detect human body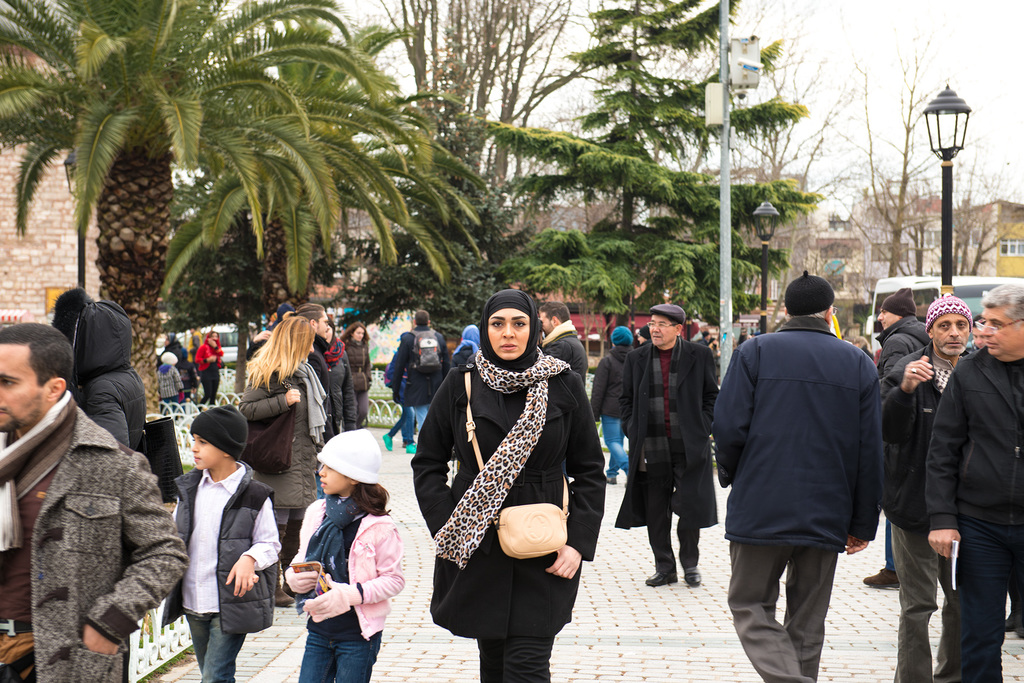
<bbox>346, 342, 372, 422</bbox>
